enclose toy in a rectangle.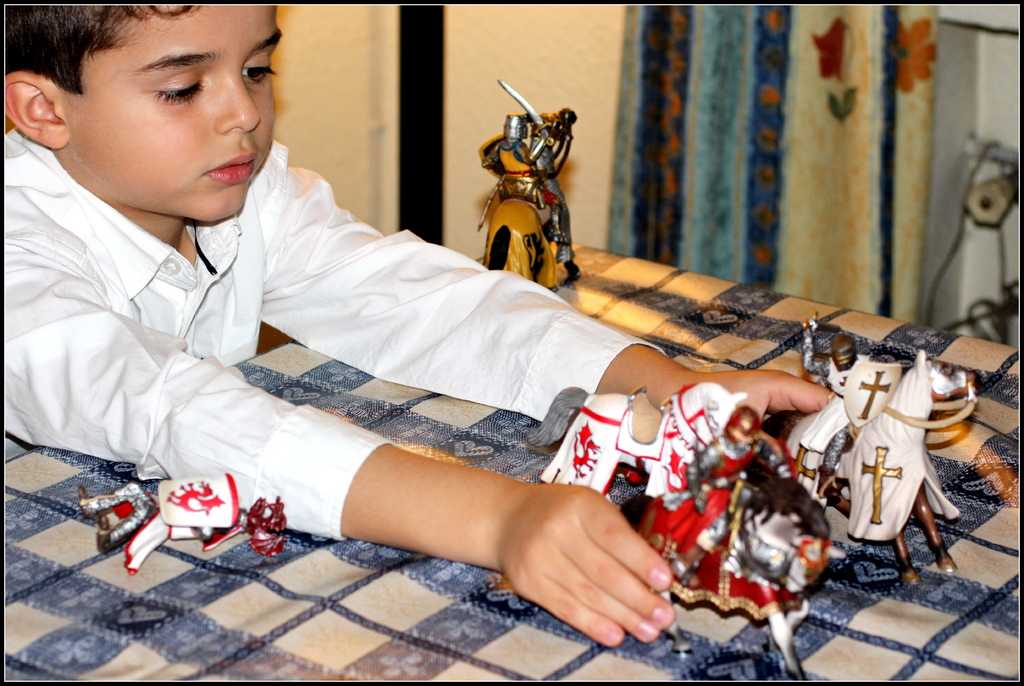
(784,314,1004,597).
